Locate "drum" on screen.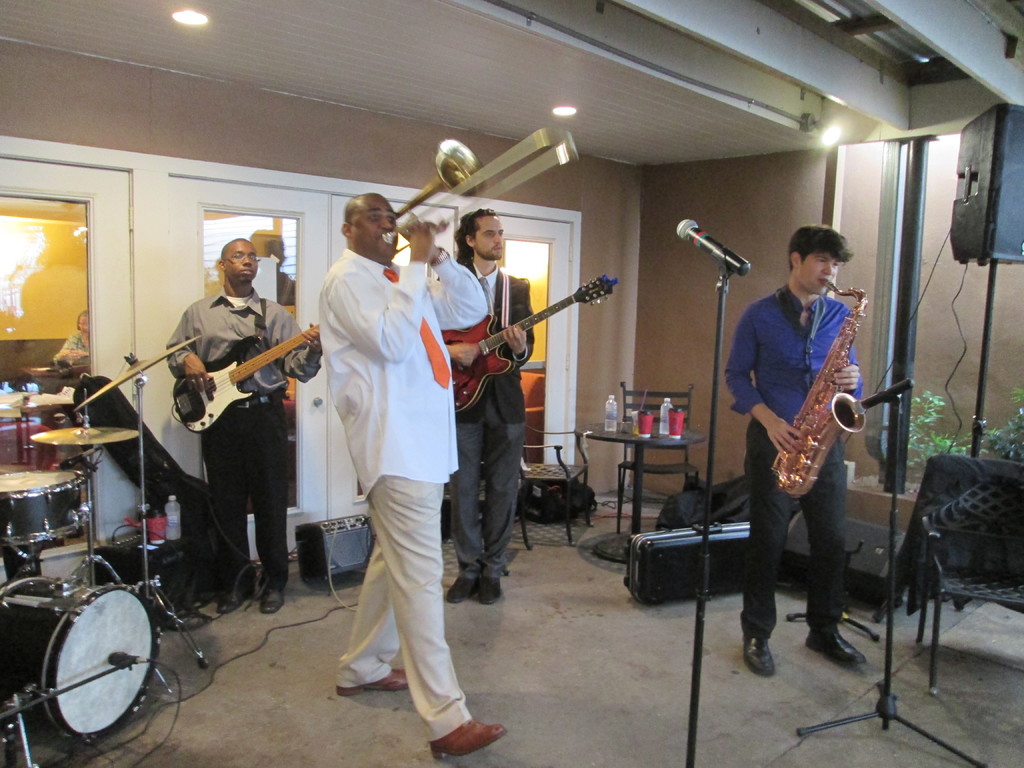
On screen at (0,470,85,548).
